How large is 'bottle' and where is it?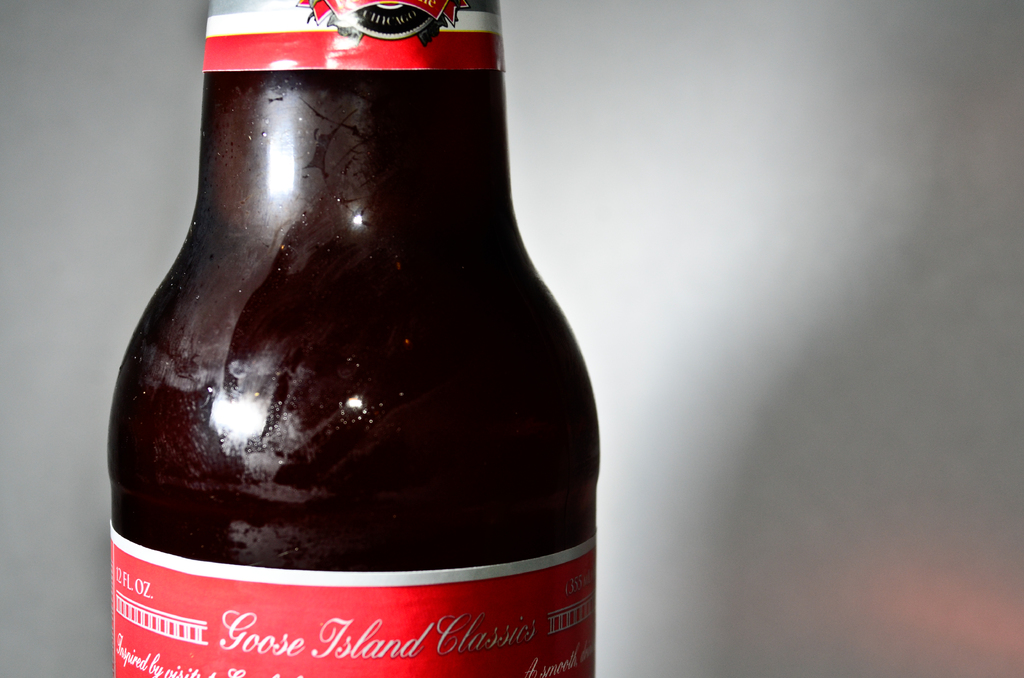
Bounding box: {"x1": 112, "y1": 24, "x2": 589, "y2": 677}.
